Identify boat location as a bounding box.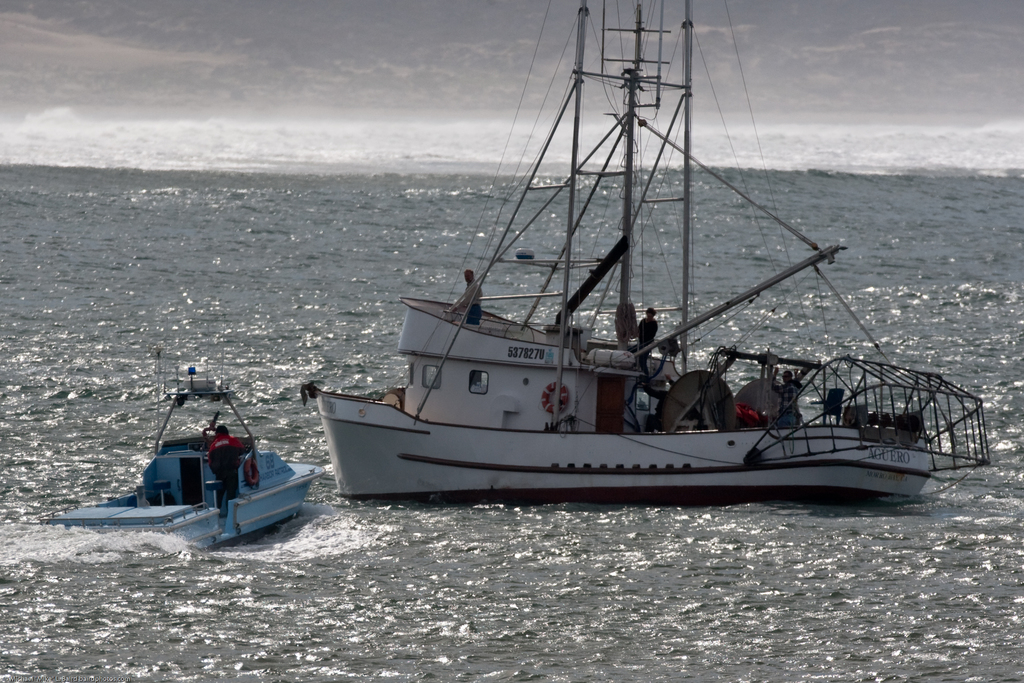
<region>276, 15, 978, 527</region>.
